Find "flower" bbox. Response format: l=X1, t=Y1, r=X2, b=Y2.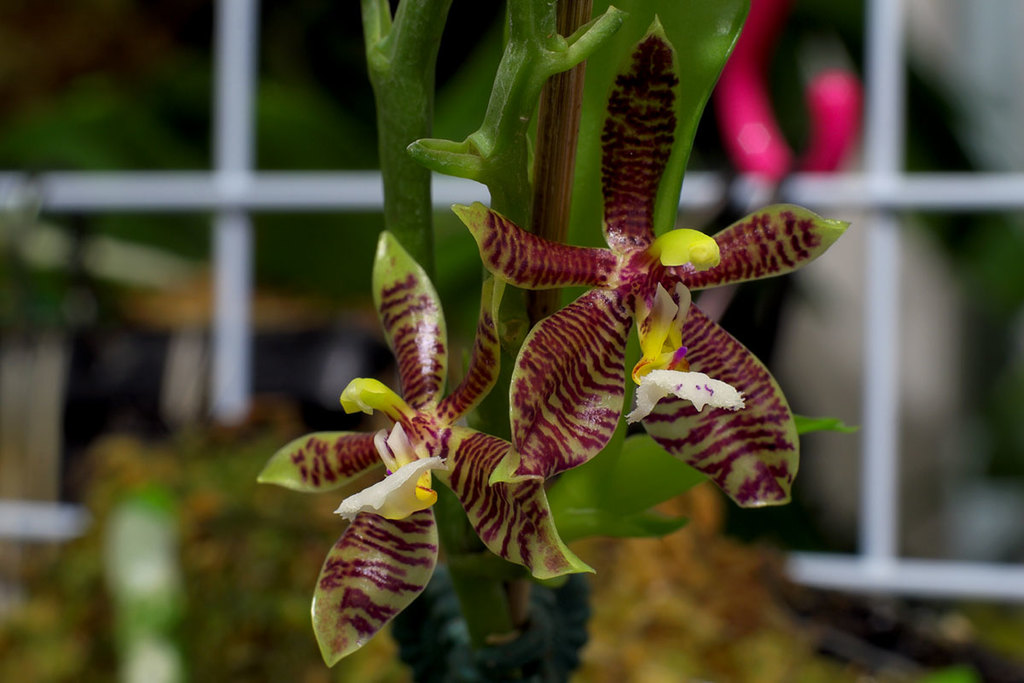
l=406, t=0, r=848, b=599.
